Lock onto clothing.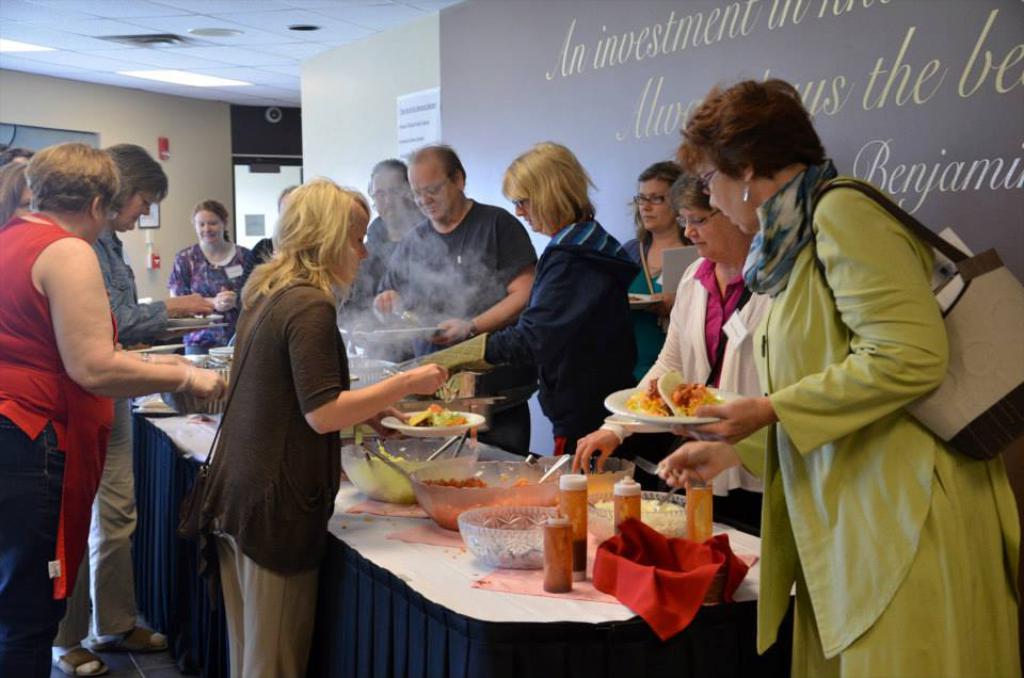
Locked: box=[604, 252, 767, 545].
